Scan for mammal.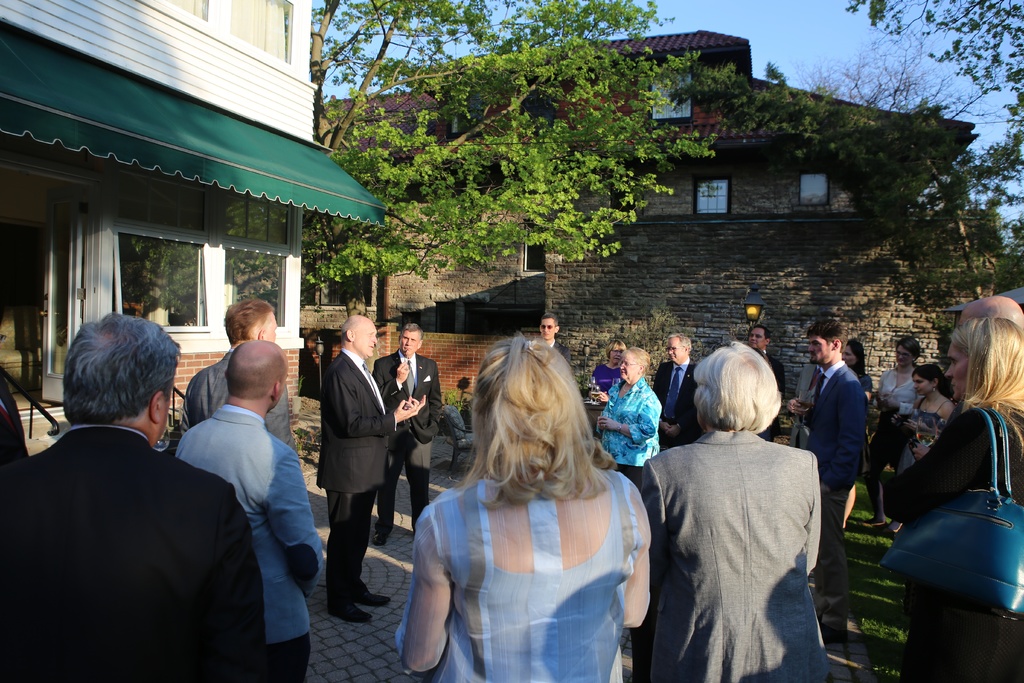
Scan result: Rect(630, 340, 831, 682).
